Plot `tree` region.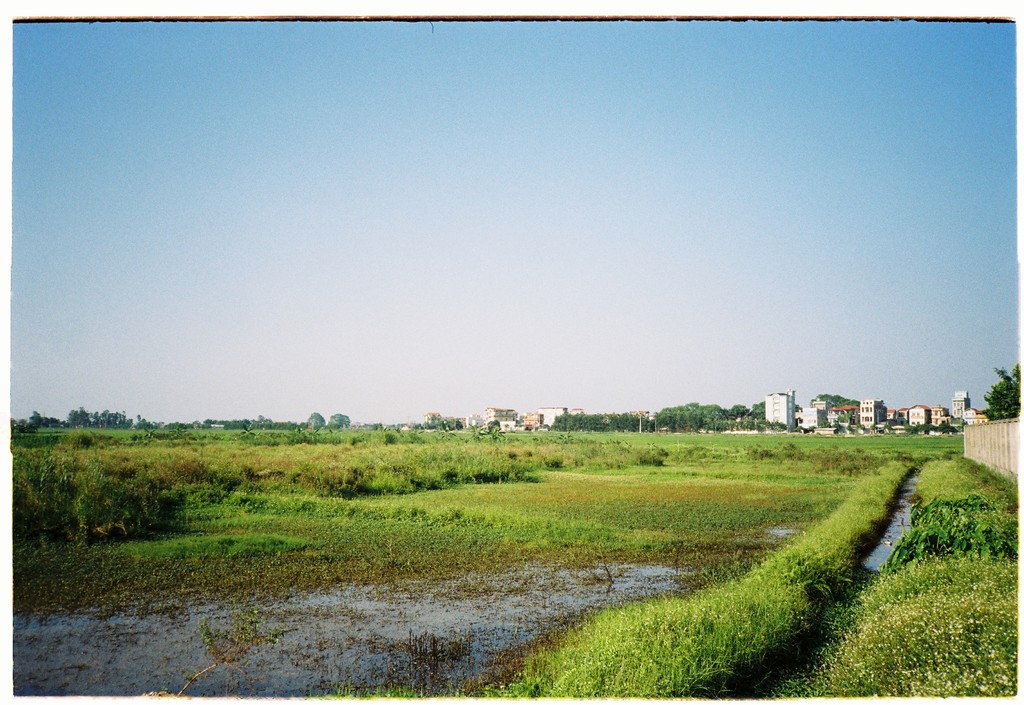
Plotted at l=989, t=366, r=1016, b=416.
